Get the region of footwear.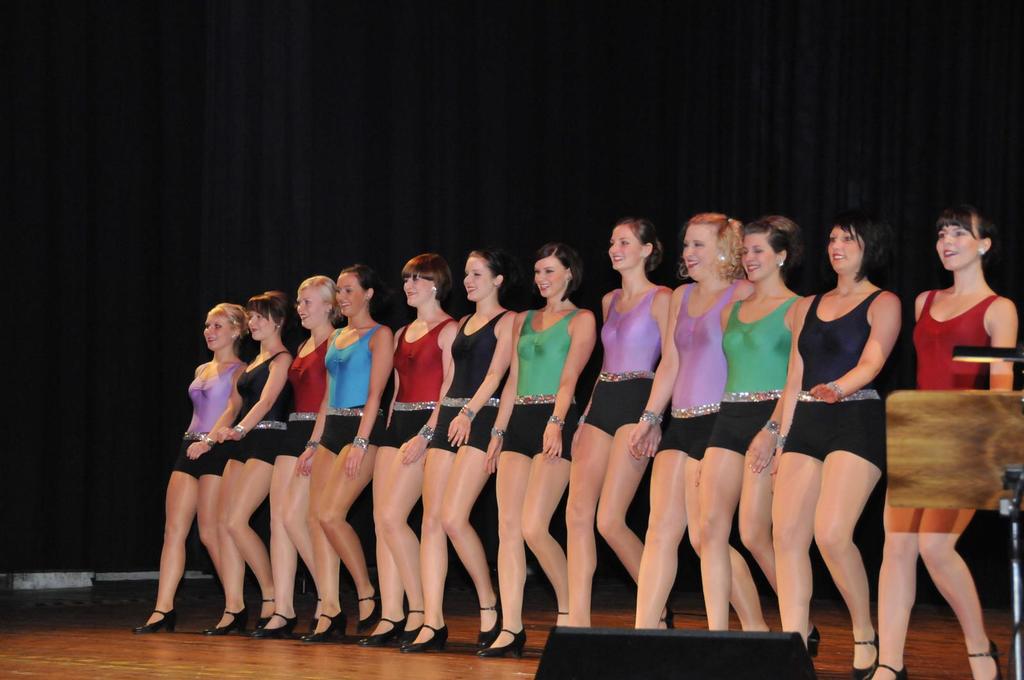
pyautogui.locateOnScreen(557, 608, 570, 615).
